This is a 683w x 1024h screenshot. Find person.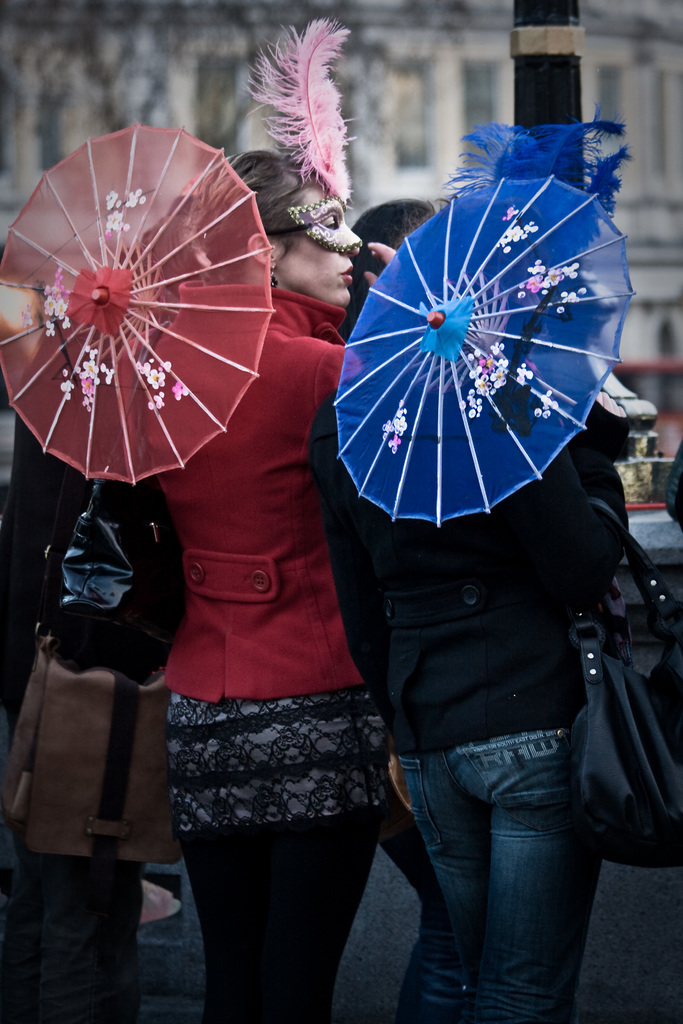
Bounding box: (left=344, top=200, right=432, bottom=338).
